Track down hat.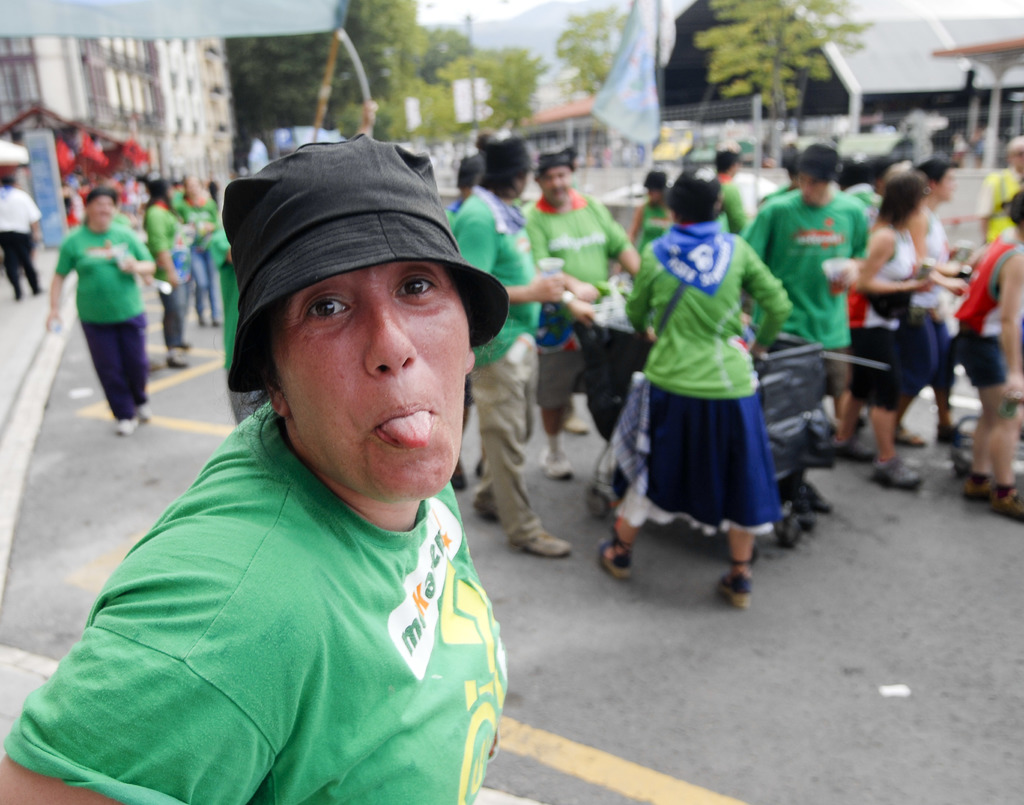
Tracked to {"left": 657, "top": 167, "right": 723, "bottom": 227}.
